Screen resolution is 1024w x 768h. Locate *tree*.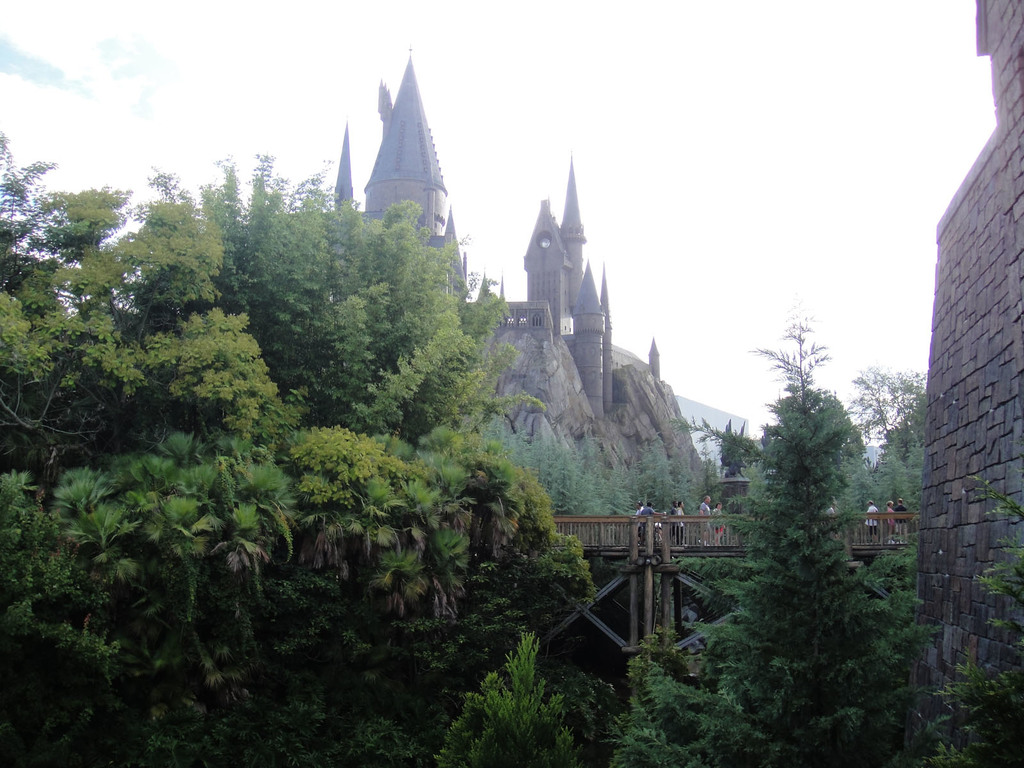
845, 405, 931, 522.
